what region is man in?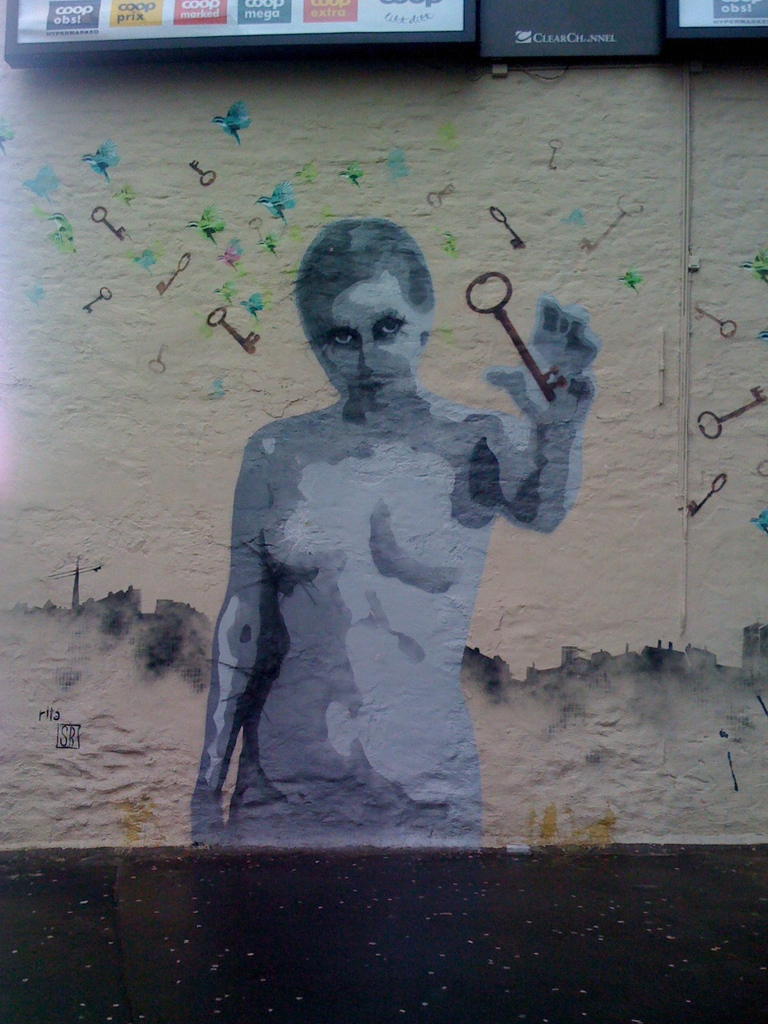
bbox(201, 243, 584, 894).
